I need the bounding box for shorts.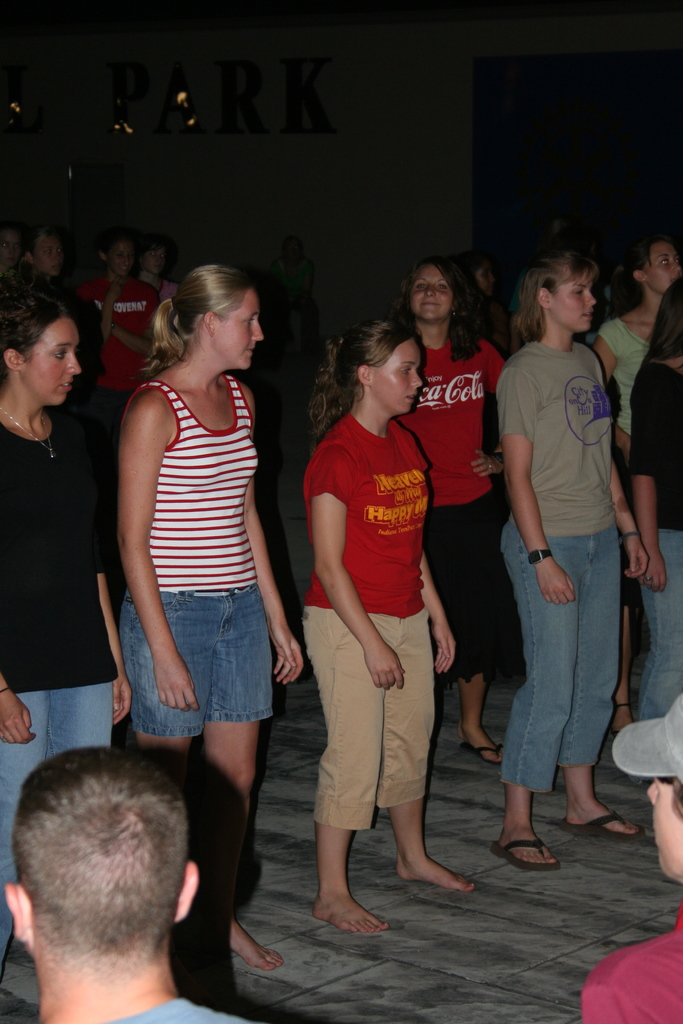
Here it is: left=132, top=606, right=293, bottom=764.
